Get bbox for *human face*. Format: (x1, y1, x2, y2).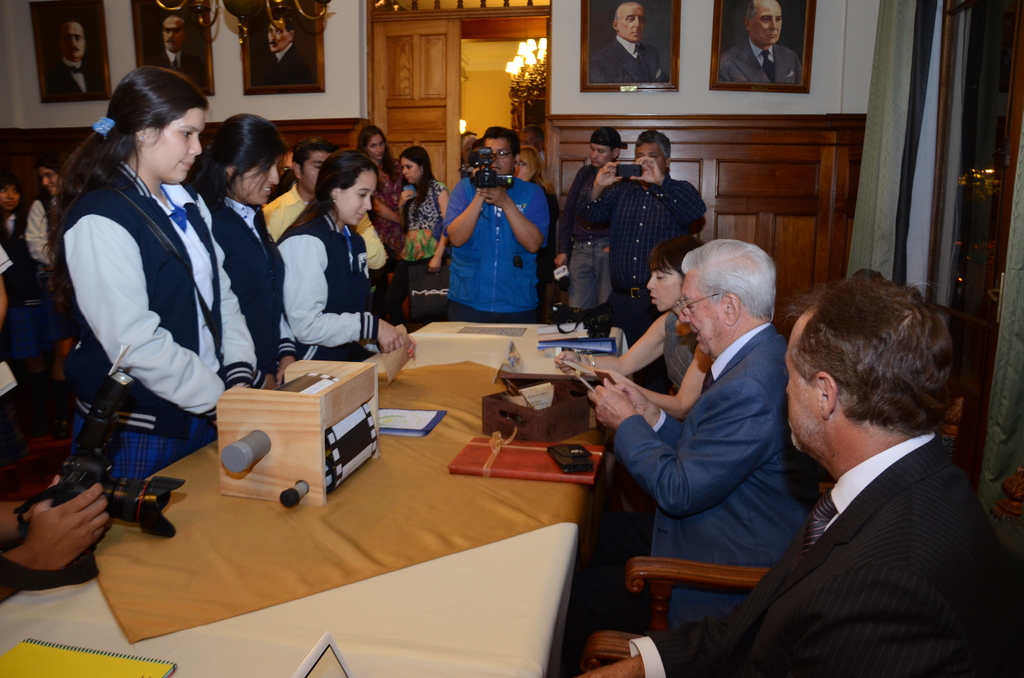
(0, 190, 22, 210).
